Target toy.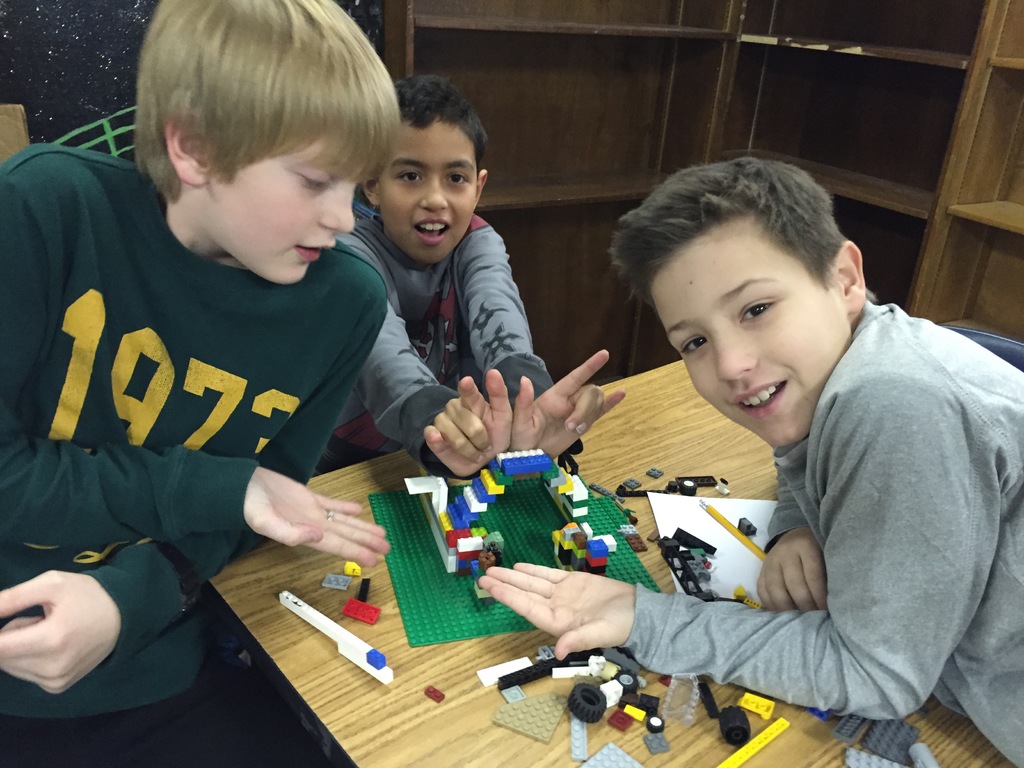
Target region: {"left": 426, "top": 682, "right": 449, "bottom": 703}.
